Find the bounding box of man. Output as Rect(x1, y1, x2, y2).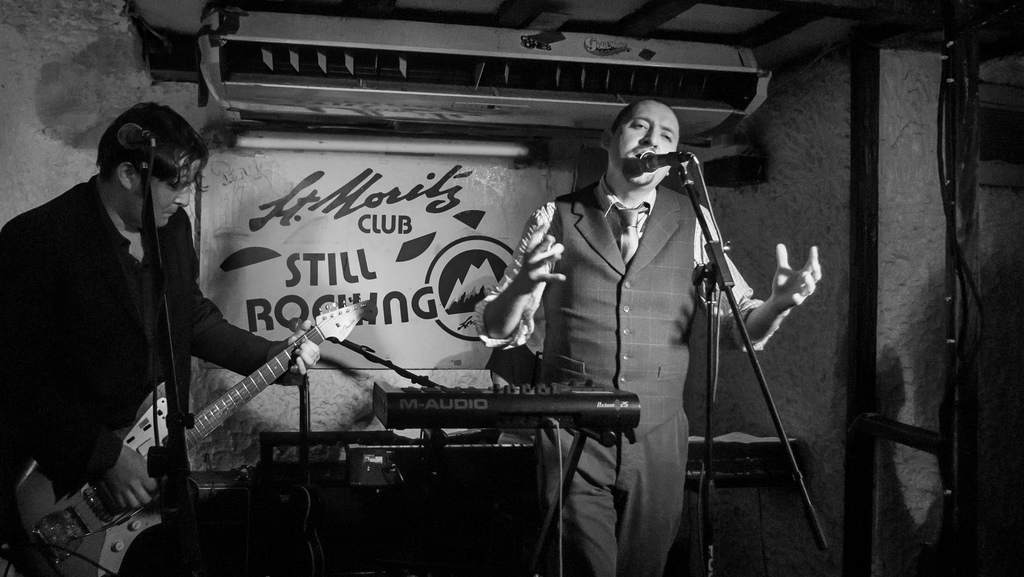
Rect(0, 102, 321, 576).
